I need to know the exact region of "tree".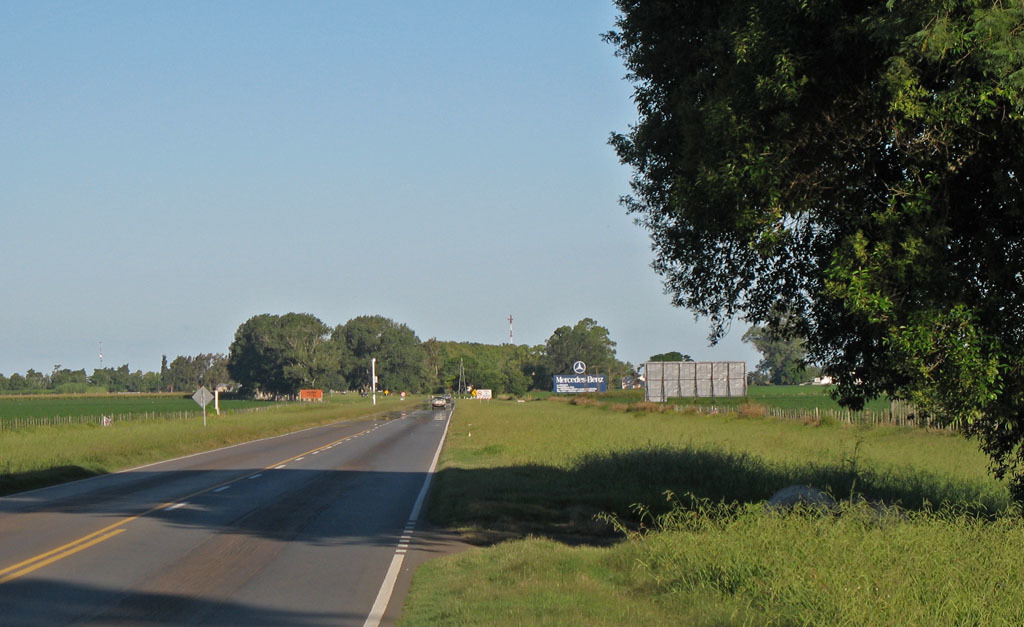
Region: 738/313/821/388.
